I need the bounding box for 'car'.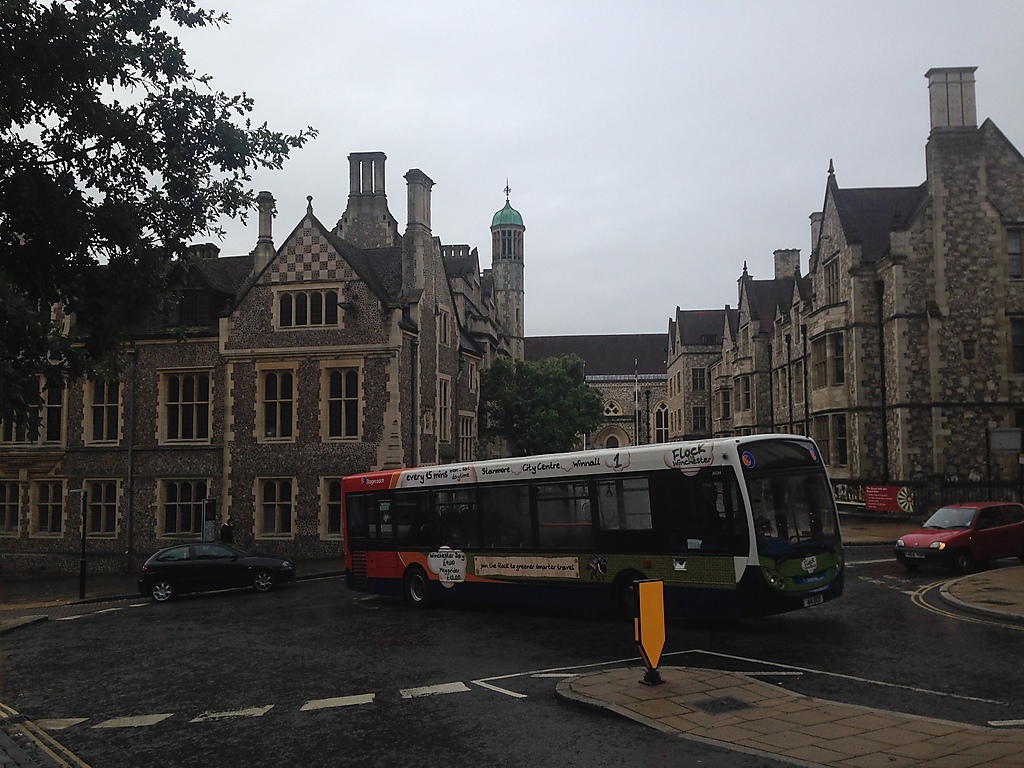
Here it is: detection(895, 503, 1023, 571).
